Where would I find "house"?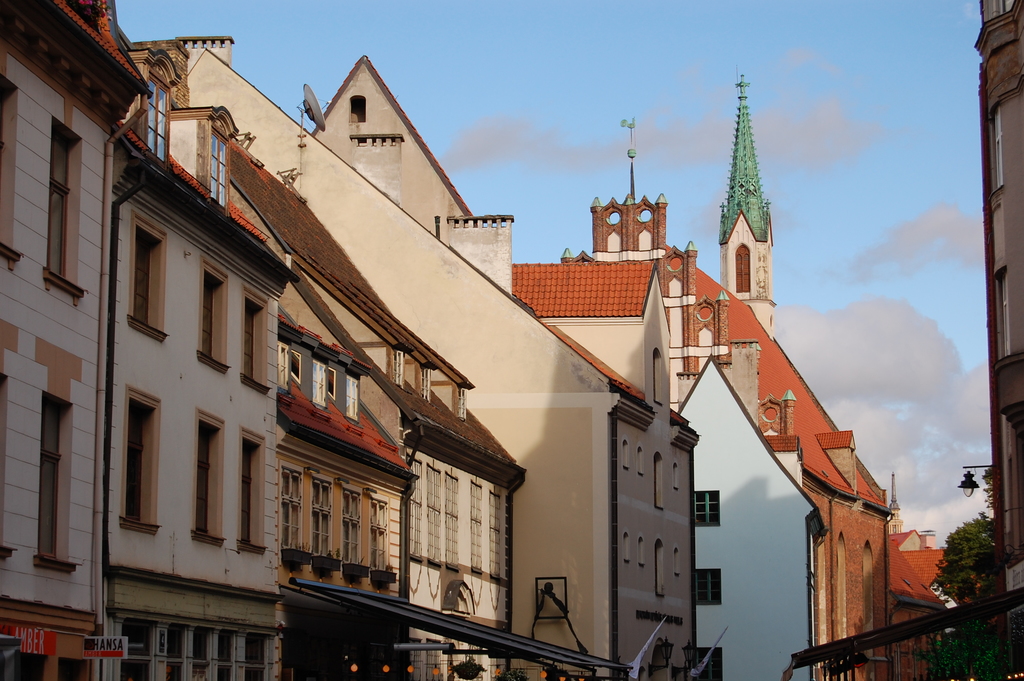
At x1=104 y1=36 x2=296 y2=680.
